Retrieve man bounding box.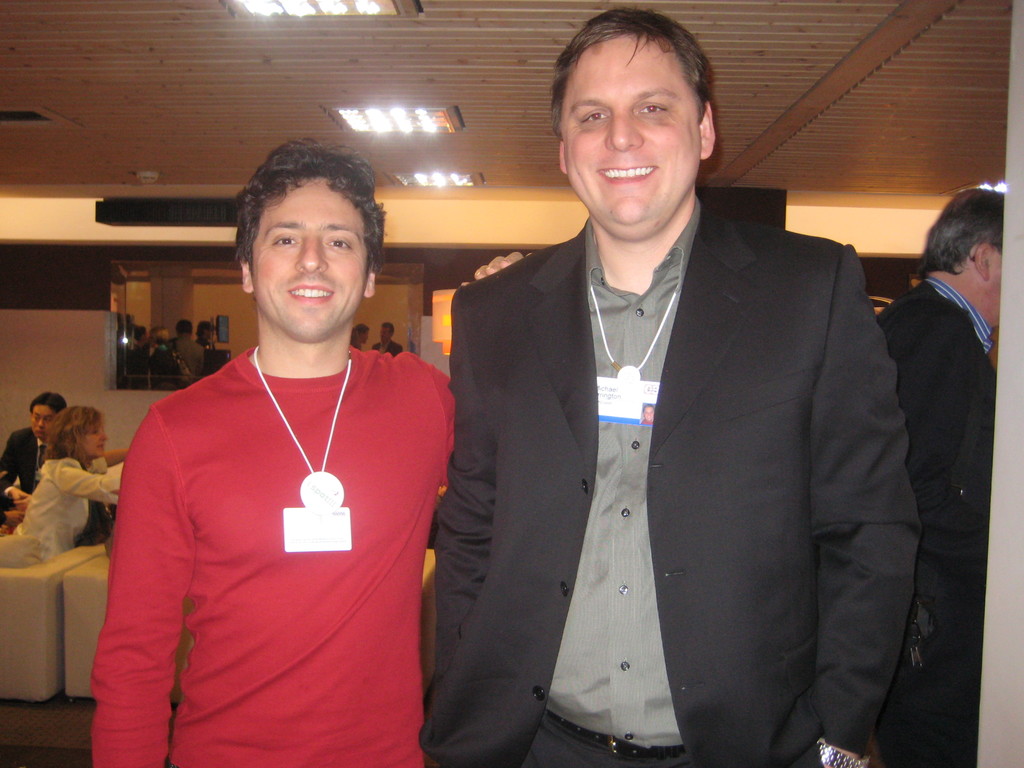
Bounding box: 372 321 401 358.
